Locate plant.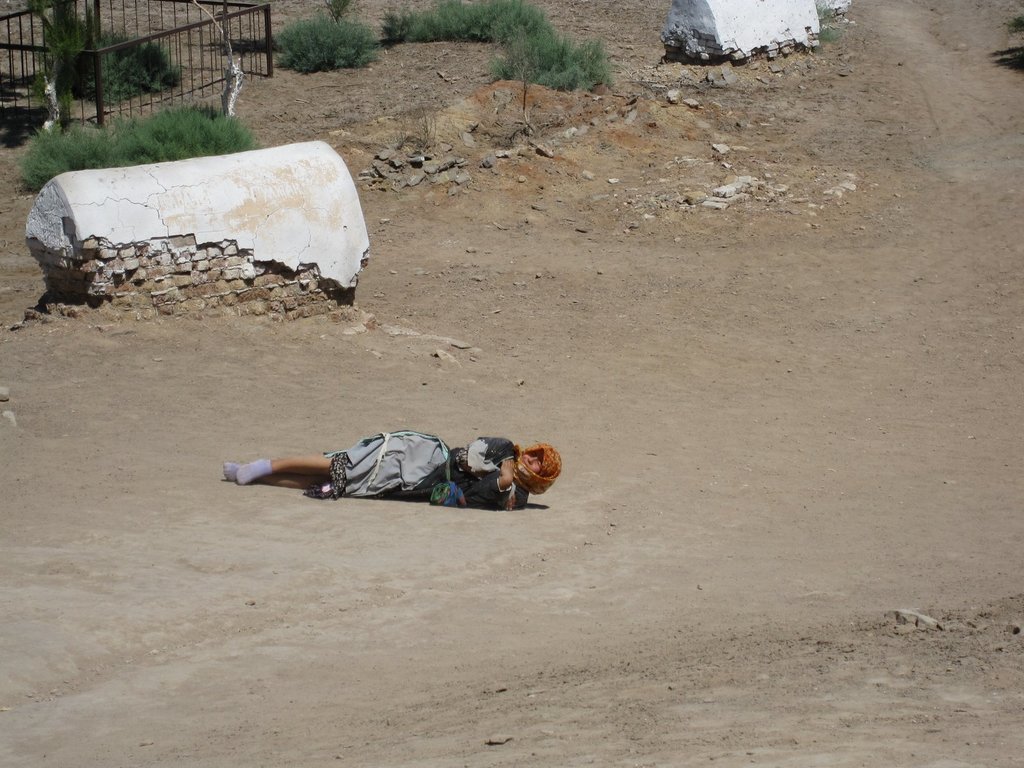
Bounding box: <bbox>463, 25, 620, 111</bbox>.
